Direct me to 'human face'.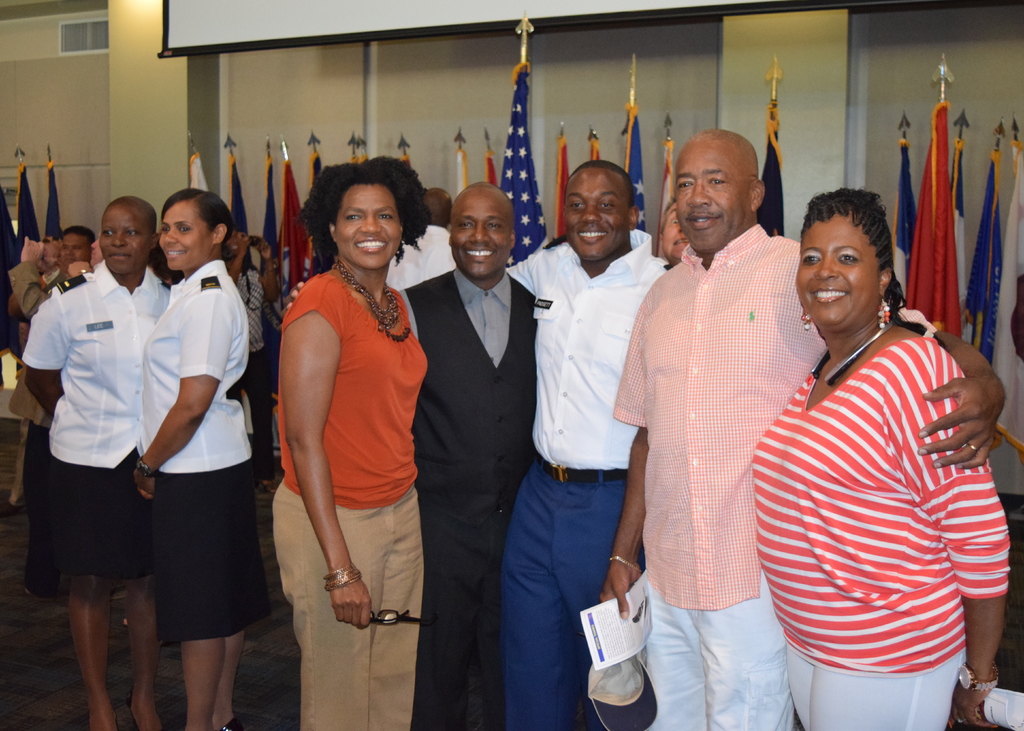
Direction: l=56, t=229, r=92, b=273.
